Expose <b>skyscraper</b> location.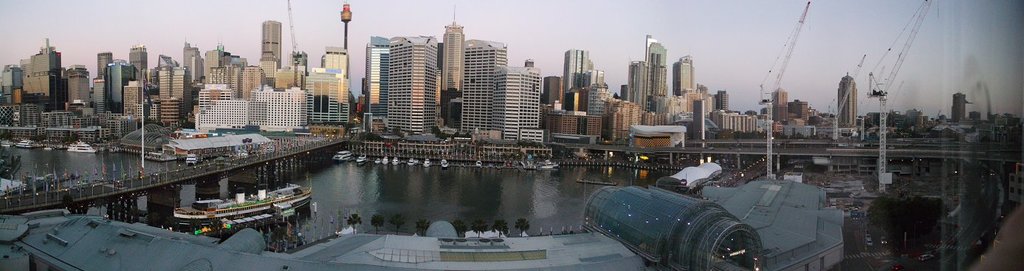
Exposed at region(132, 46, 149, 86).
